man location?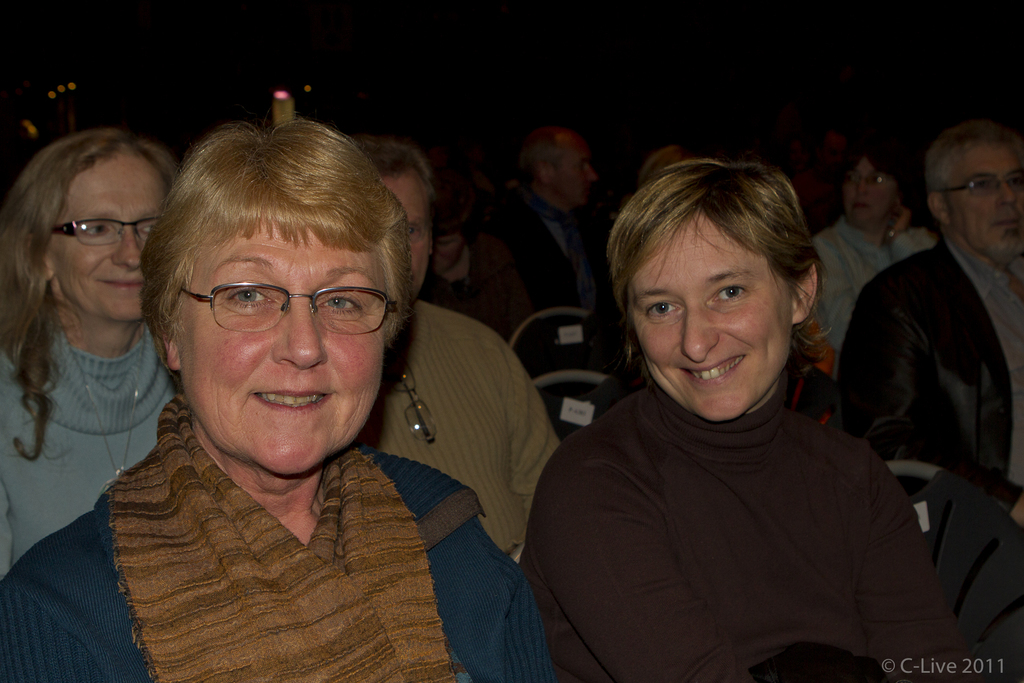
bbox=(465, 120, 643, 354)
